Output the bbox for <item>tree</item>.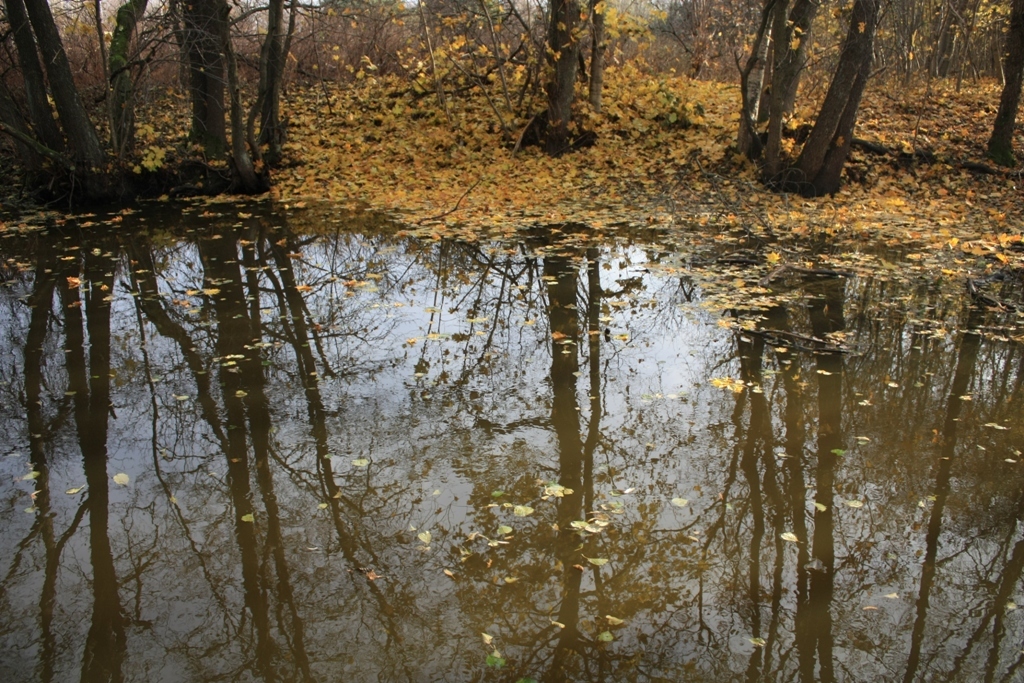
(left=534, top=0, right=611, bottom=141).
